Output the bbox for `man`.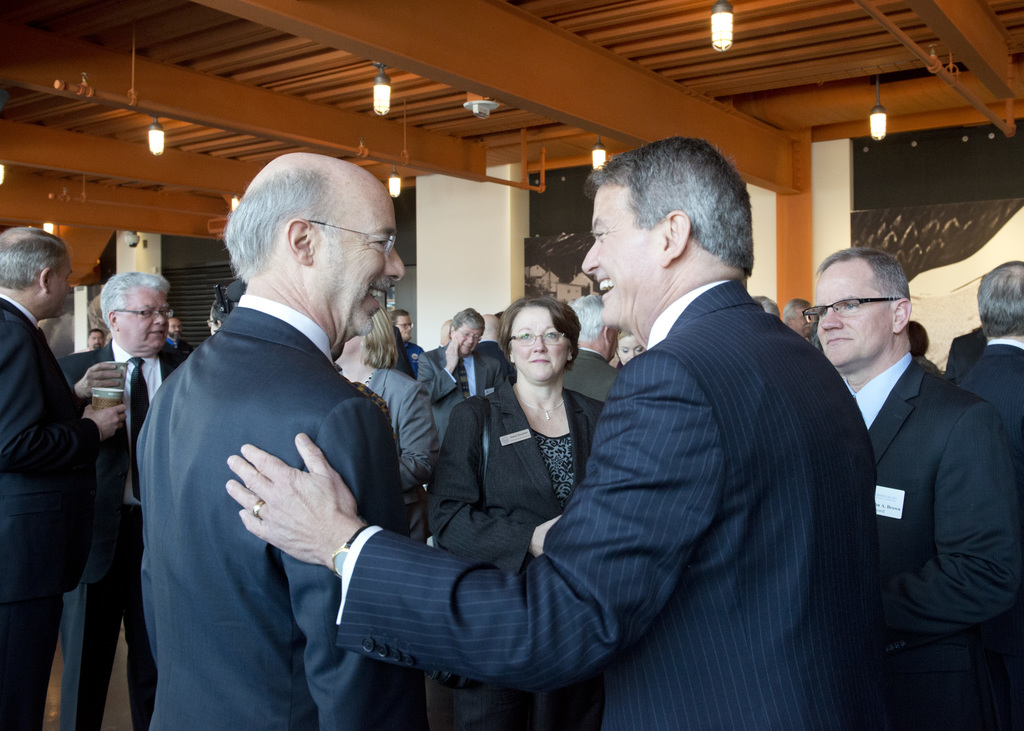
<region>53, 267, 191, 730</region>.
